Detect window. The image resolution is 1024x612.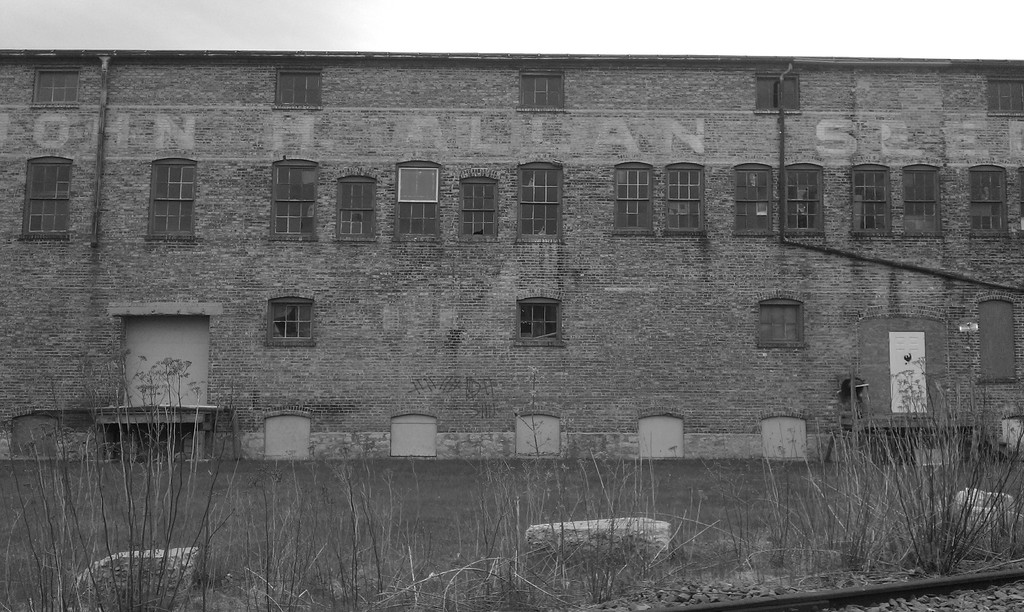
{"left": 397, "top": 157, "right": 440, "bottom": 244}.
